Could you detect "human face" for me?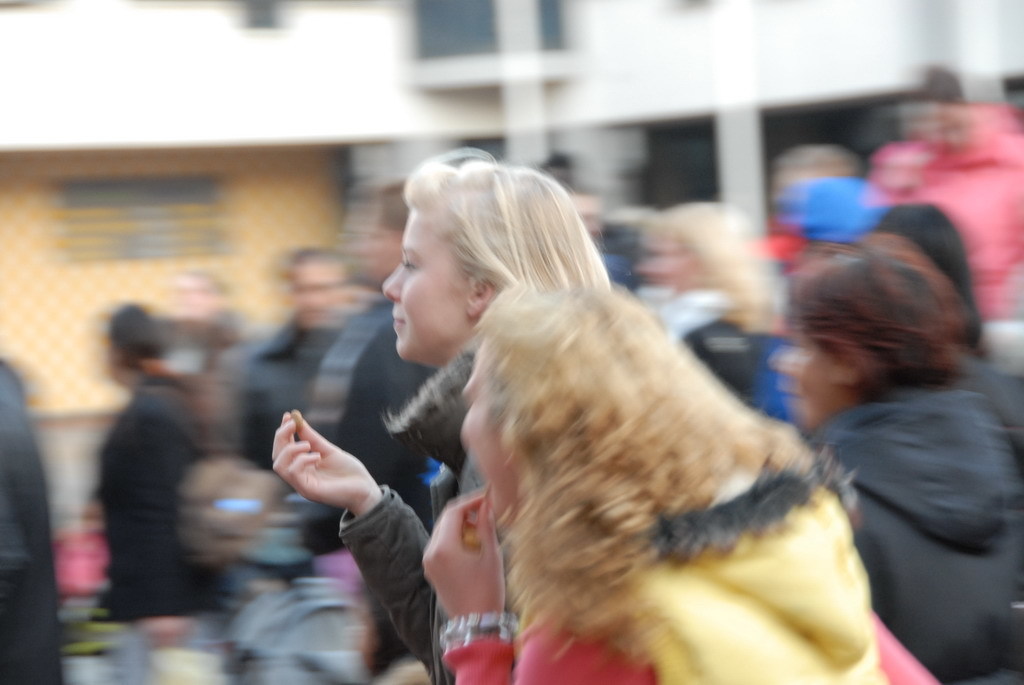
Detection result: box=[381, 208, 470, 361].
